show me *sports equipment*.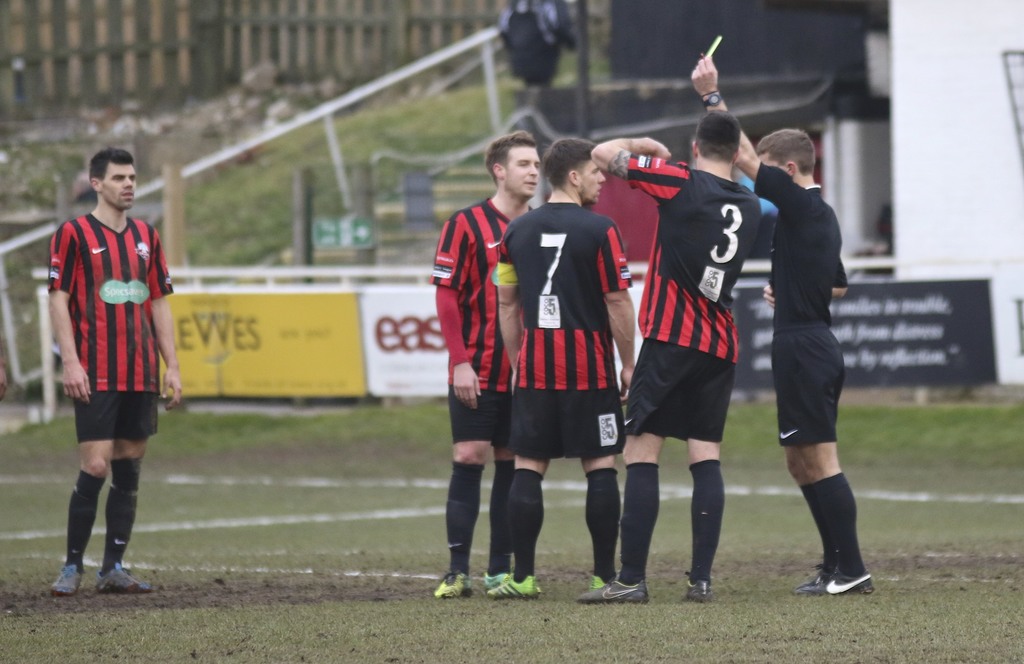
*sports equipment* is here: 51/563/84/595.
